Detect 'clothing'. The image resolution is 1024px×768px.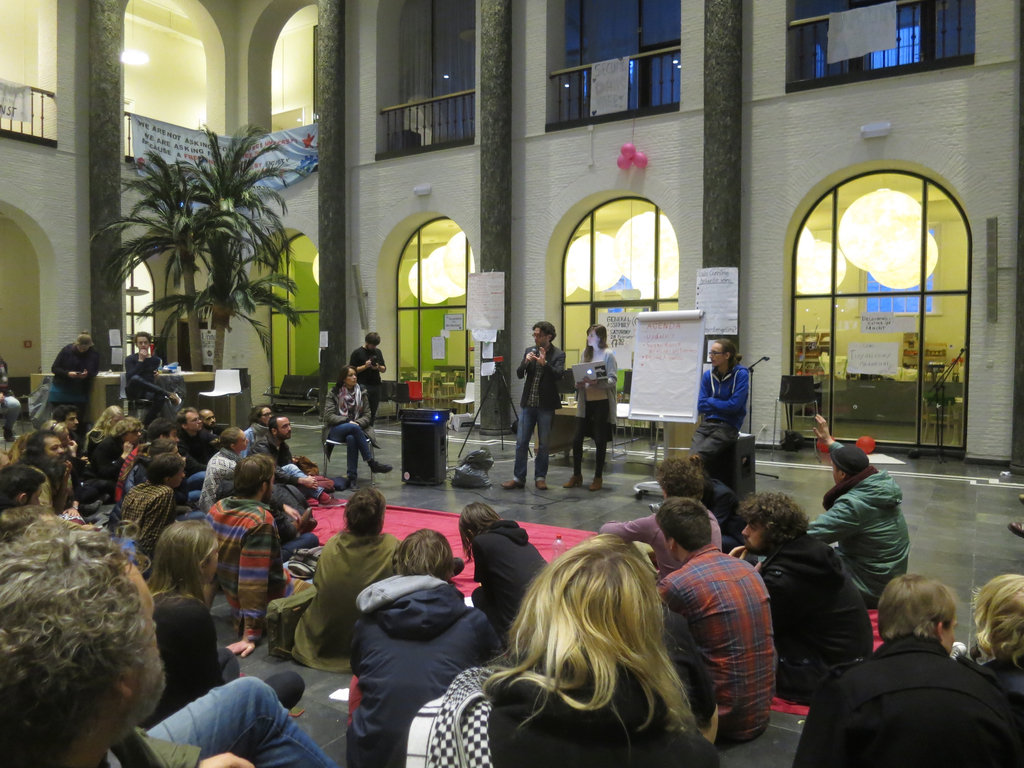
bbox=(700, 365, 745, 510).
